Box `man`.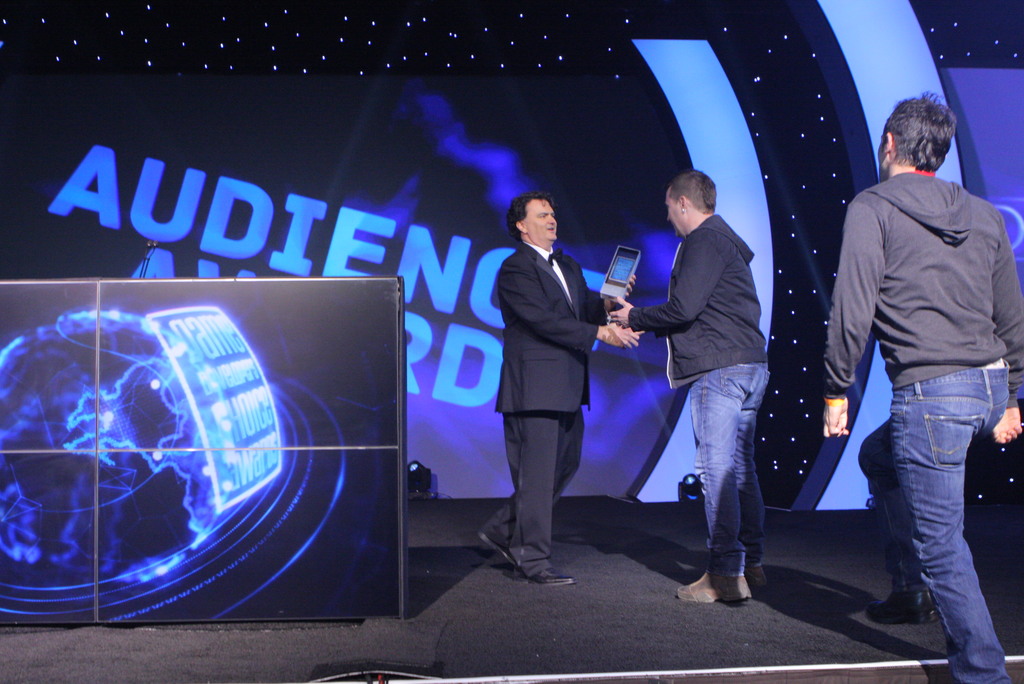
(left=499, top=192, right=636, bottom=594).
